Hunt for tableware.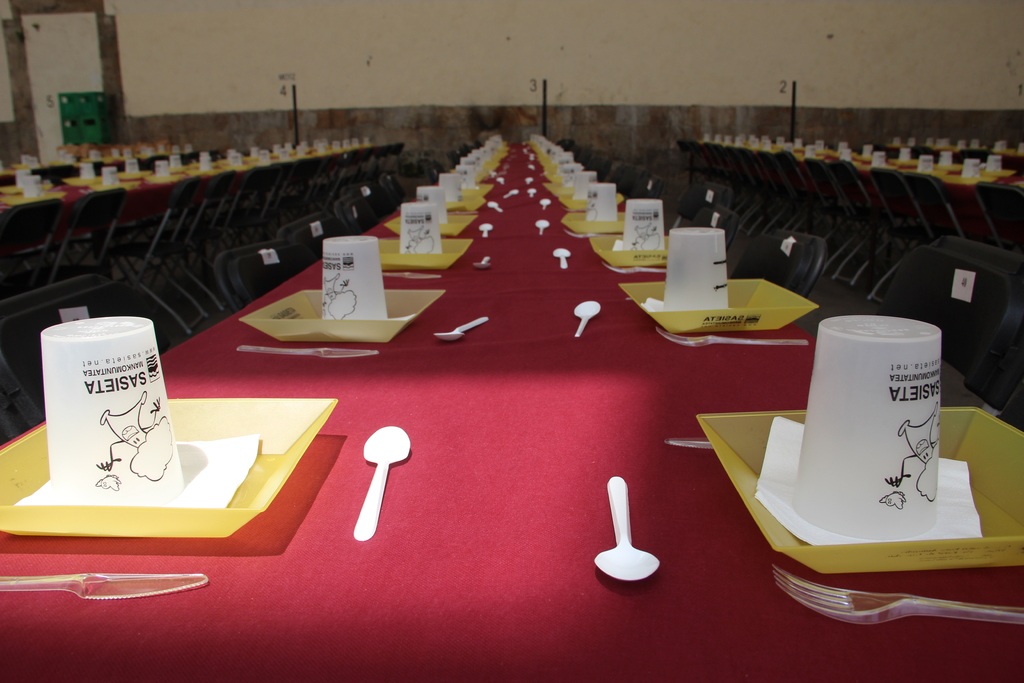
Hunted down at [772, 568, 1023, 627].
